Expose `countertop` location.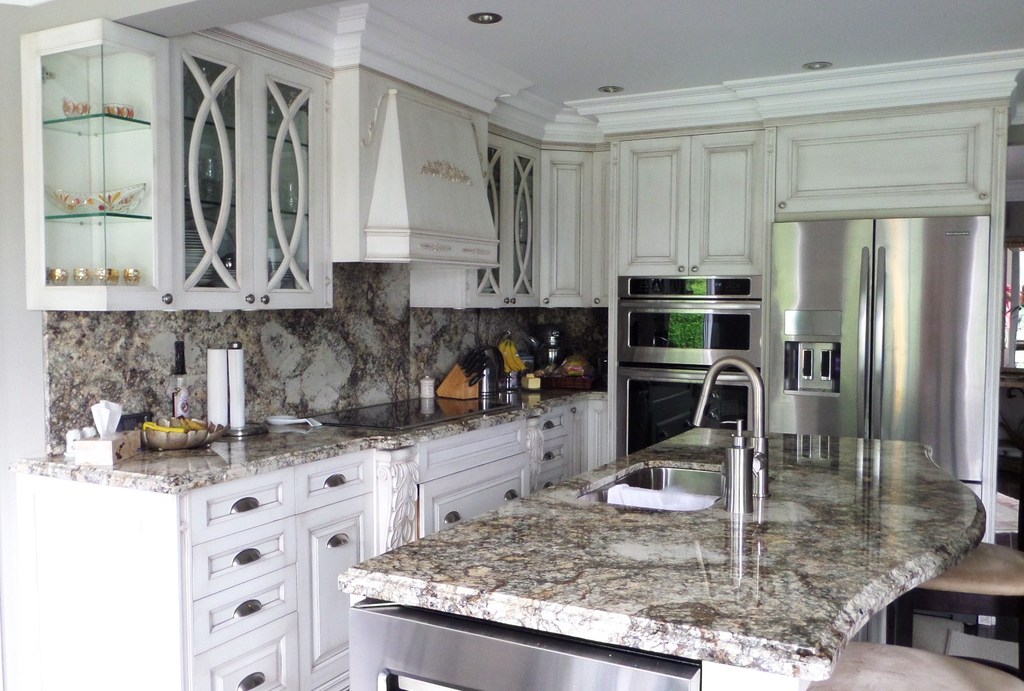
Exposed at <box>2,377,611,491</box>.
